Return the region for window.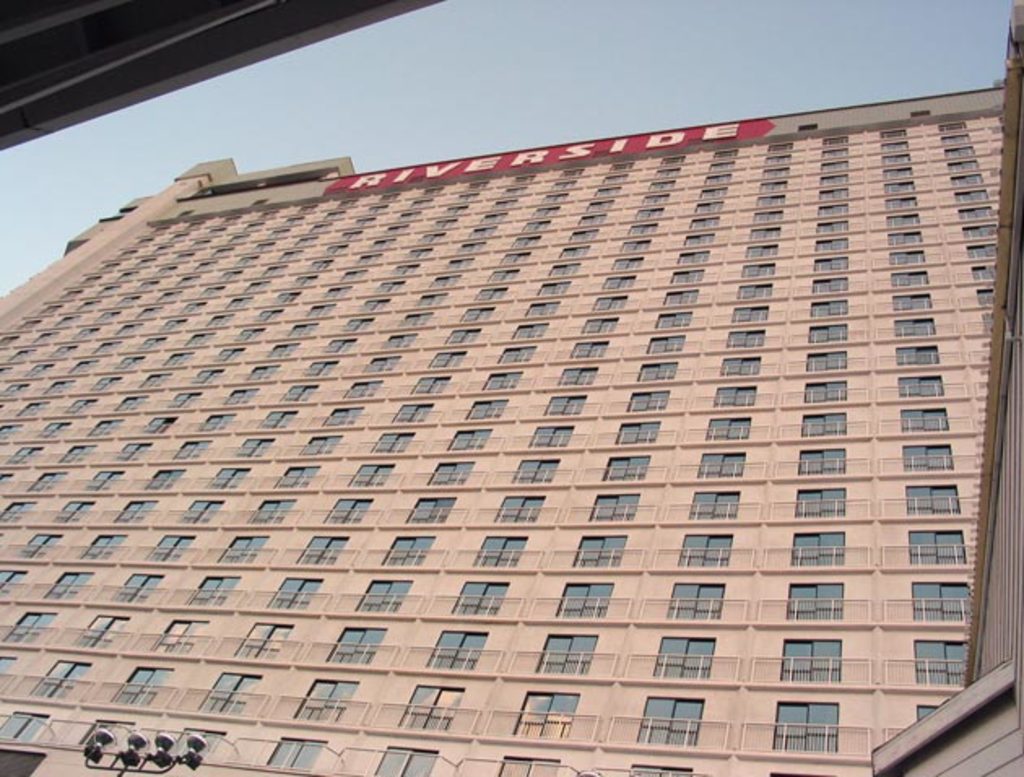
Rect(632, 697, 705, 746).
